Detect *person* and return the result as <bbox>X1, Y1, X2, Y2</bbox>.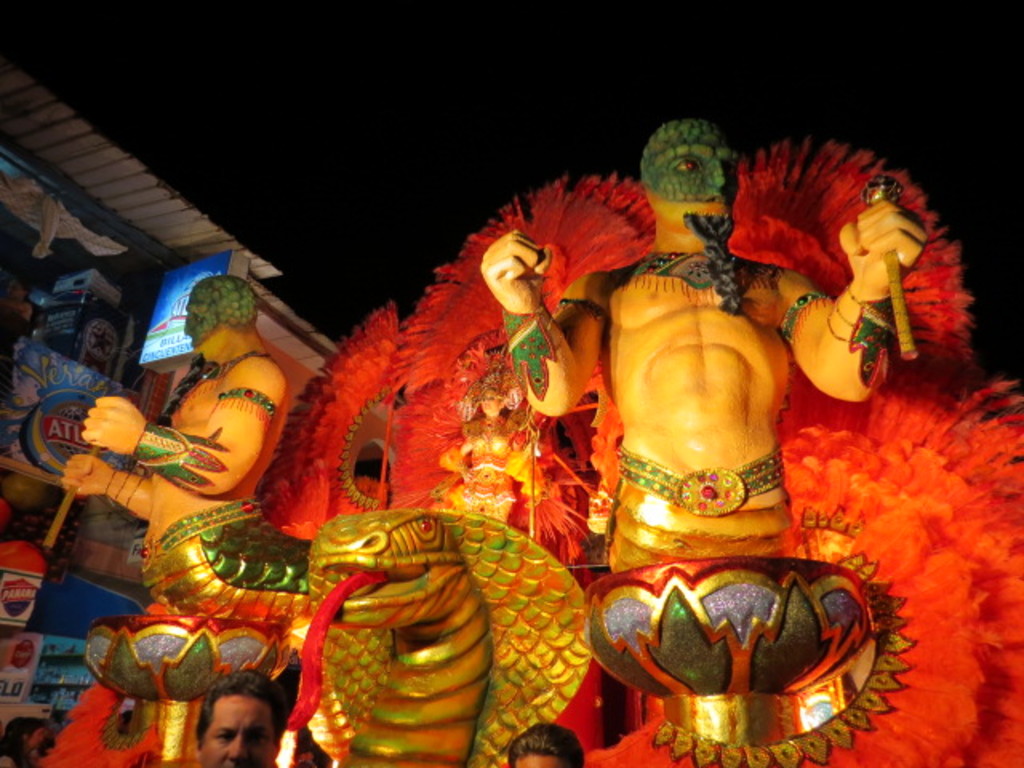
<bbox>194, 667, 280, 766</bbox>.
